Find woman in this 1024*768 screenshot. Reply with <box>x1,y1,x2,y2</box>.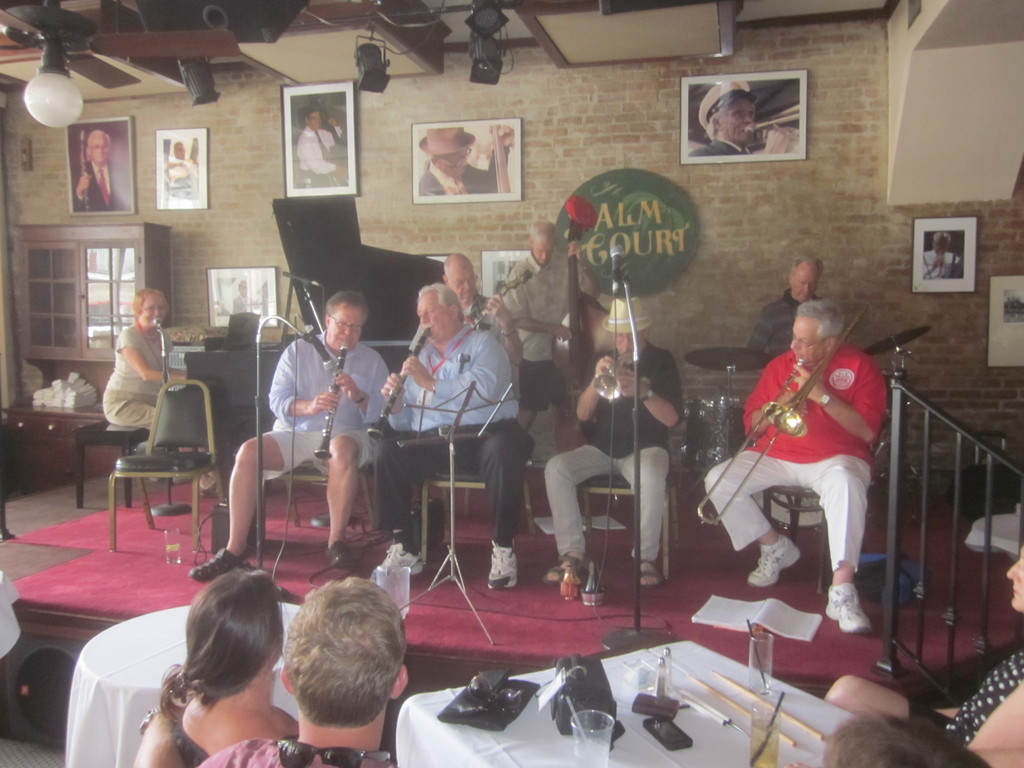
<box>826,521,1023,767</box>.
